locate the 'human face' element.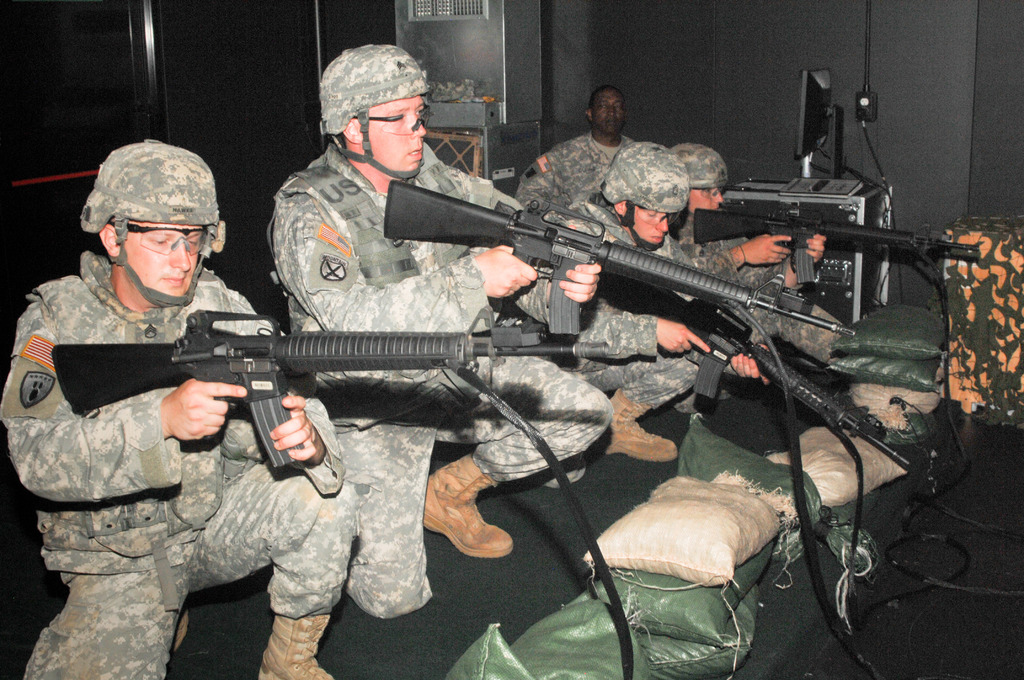
Element bbox: box(631, 203, 673, 245).
